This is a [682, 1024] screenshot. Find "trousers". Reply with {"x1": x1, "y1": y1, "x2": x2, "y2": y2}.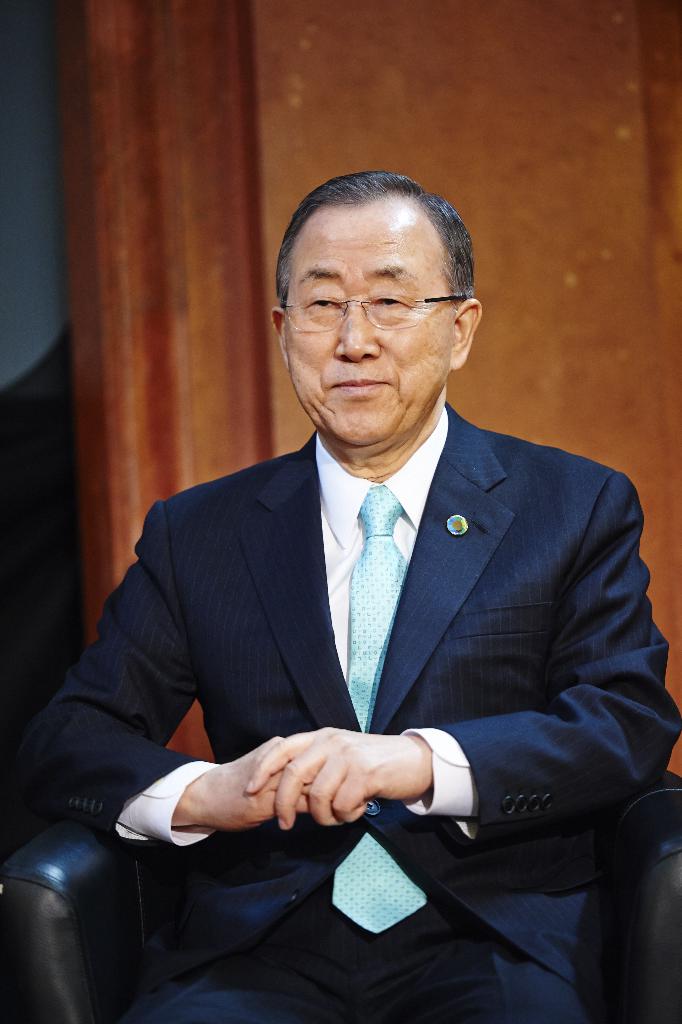
{"x1": 176, "y1": 904, "x2": 581, "y2": 1023}.
